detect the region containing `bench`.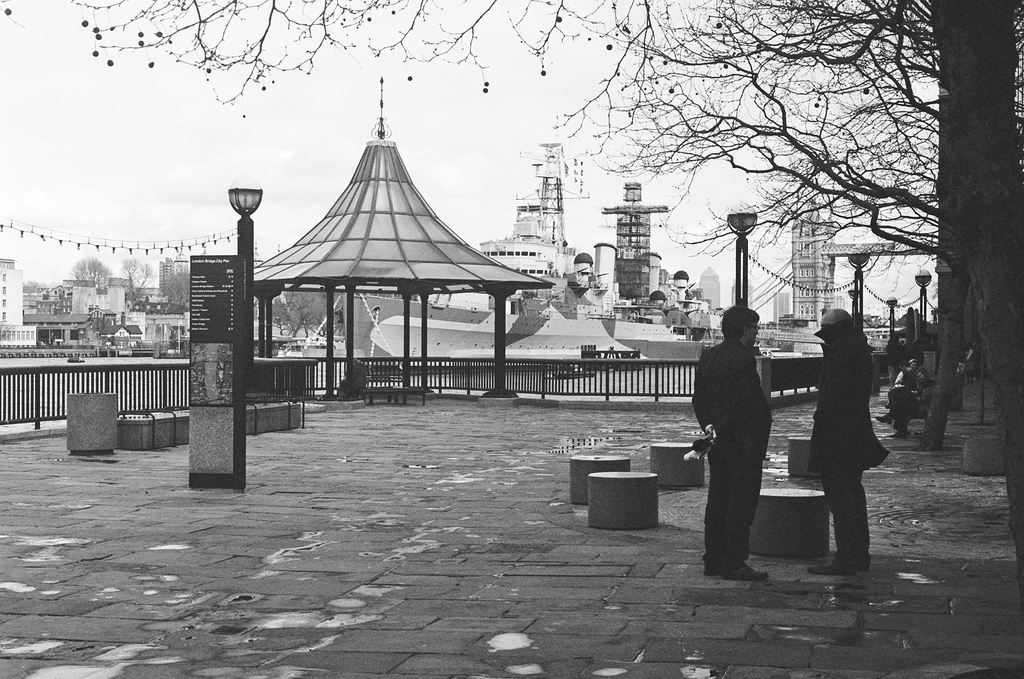
l=888, t=372, r=947, b=445.
